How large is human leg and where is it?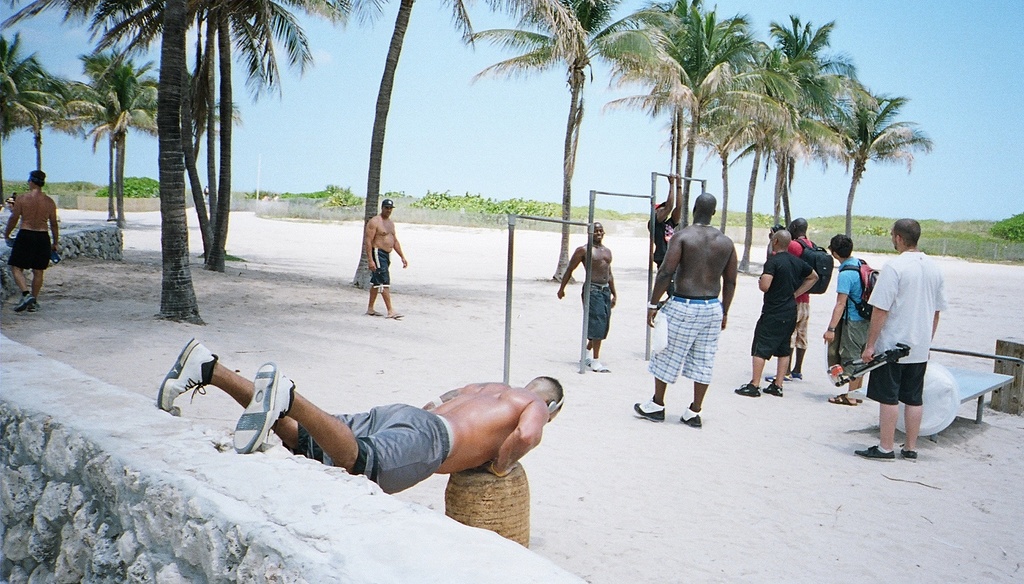
Bounding box: locate(29, 268, 43, 317).
